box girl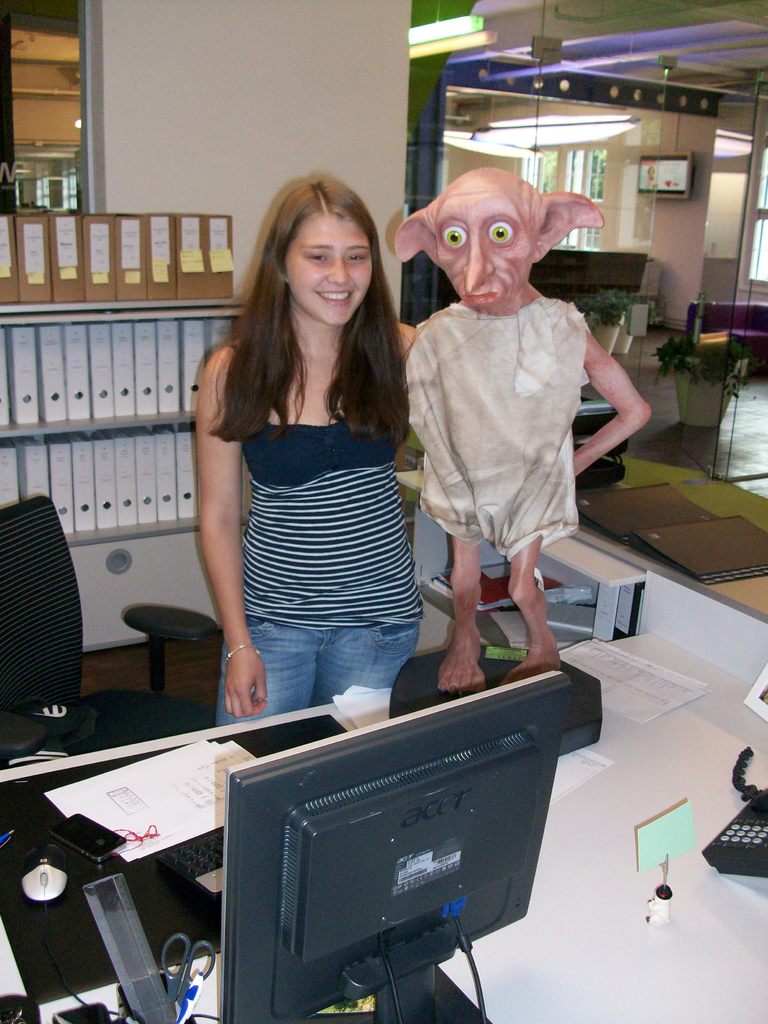
bbox=(195, 173, 419, 726)
